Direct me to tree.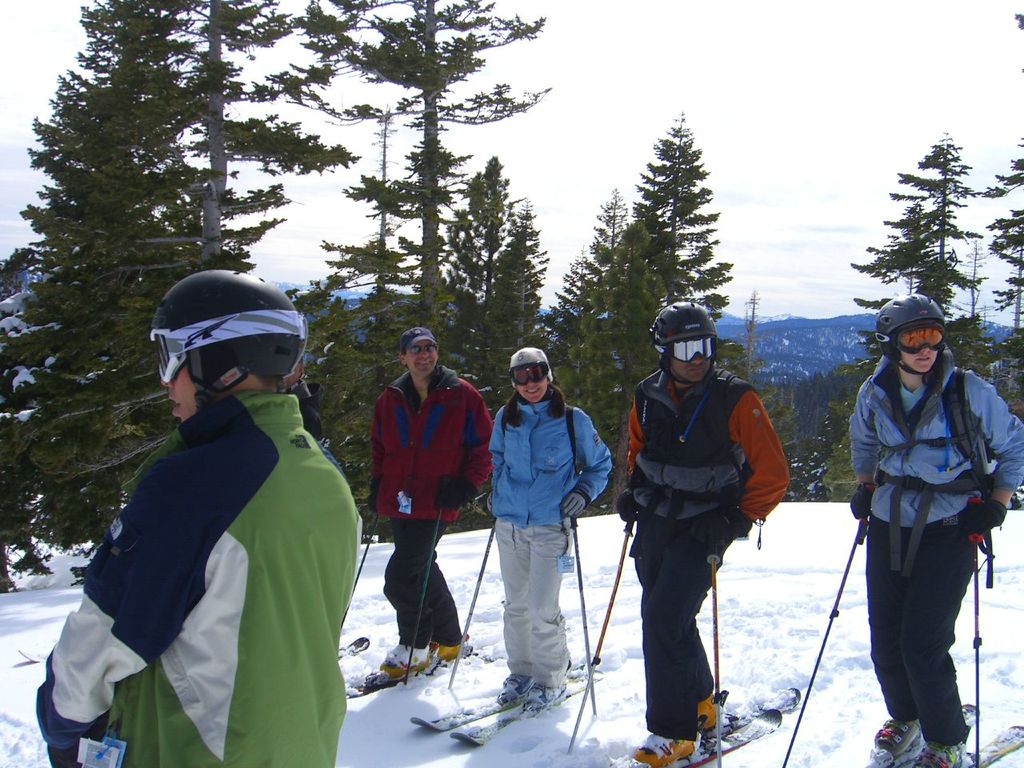
Direction: [978, 10, 1023, 415].
